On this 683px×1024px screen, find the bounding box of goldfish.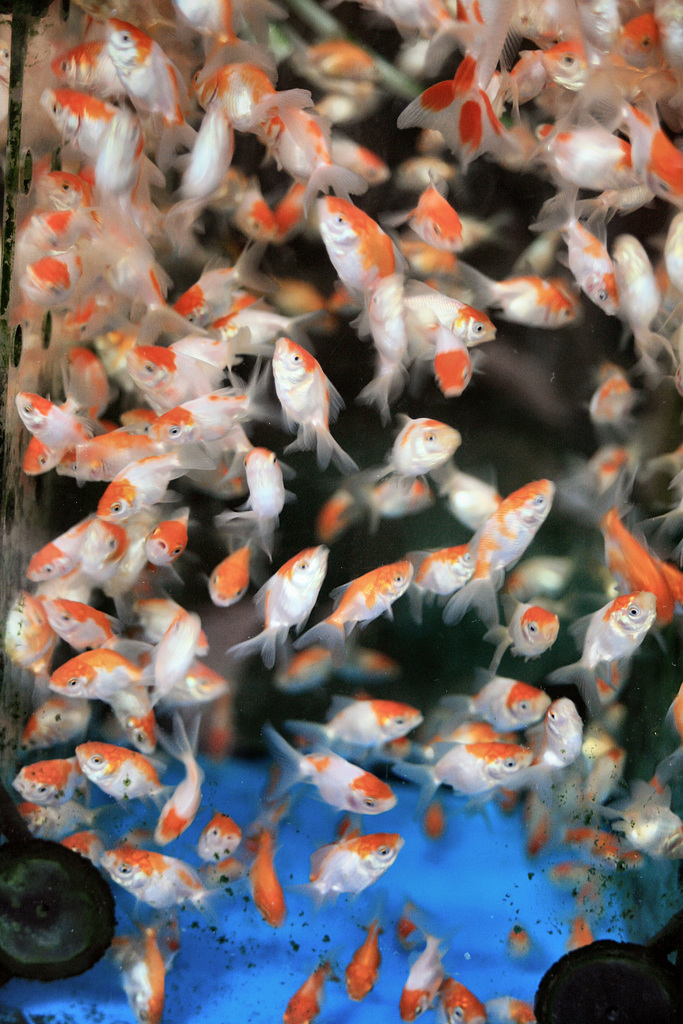
Bounding box: bbox=(505, 920, 533, 958).
